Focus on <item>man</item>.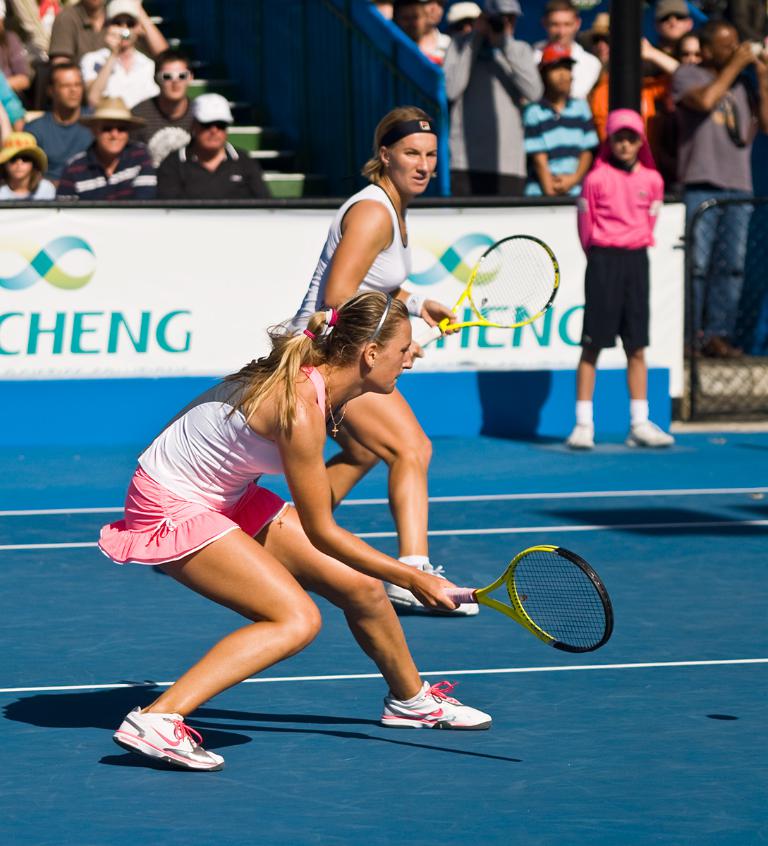
Focused at [x1=657, y1=27, x2=767, y2=363].
